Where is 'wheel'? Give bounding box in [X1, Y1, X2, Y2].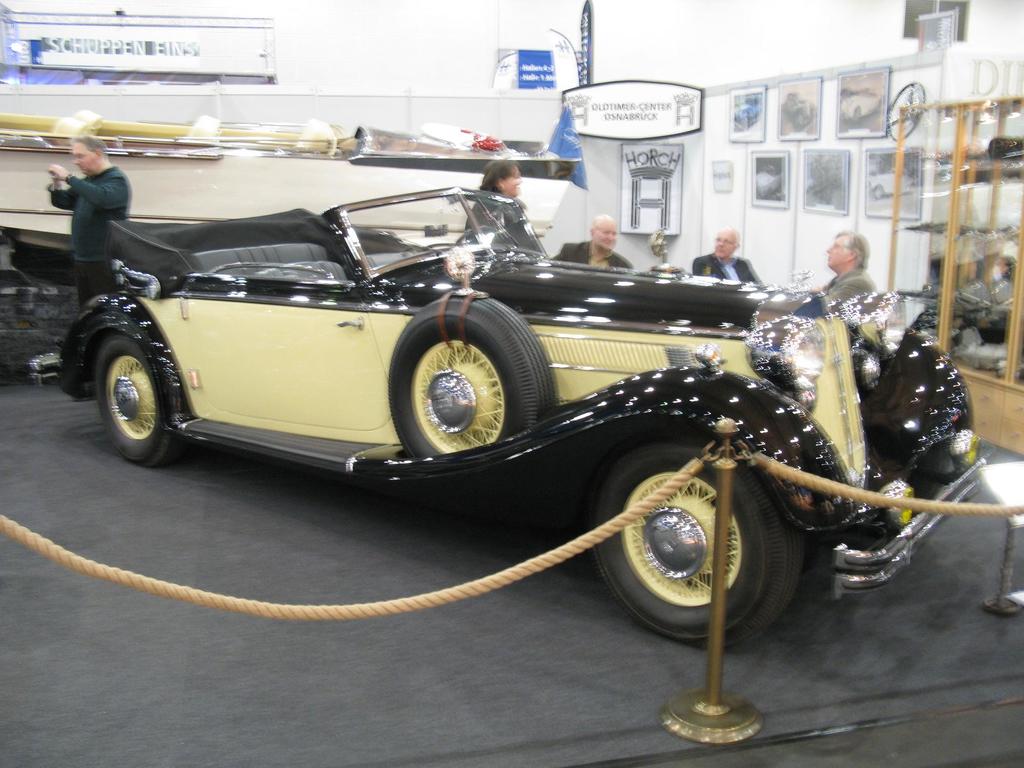
[387, 296, 557, 463].
